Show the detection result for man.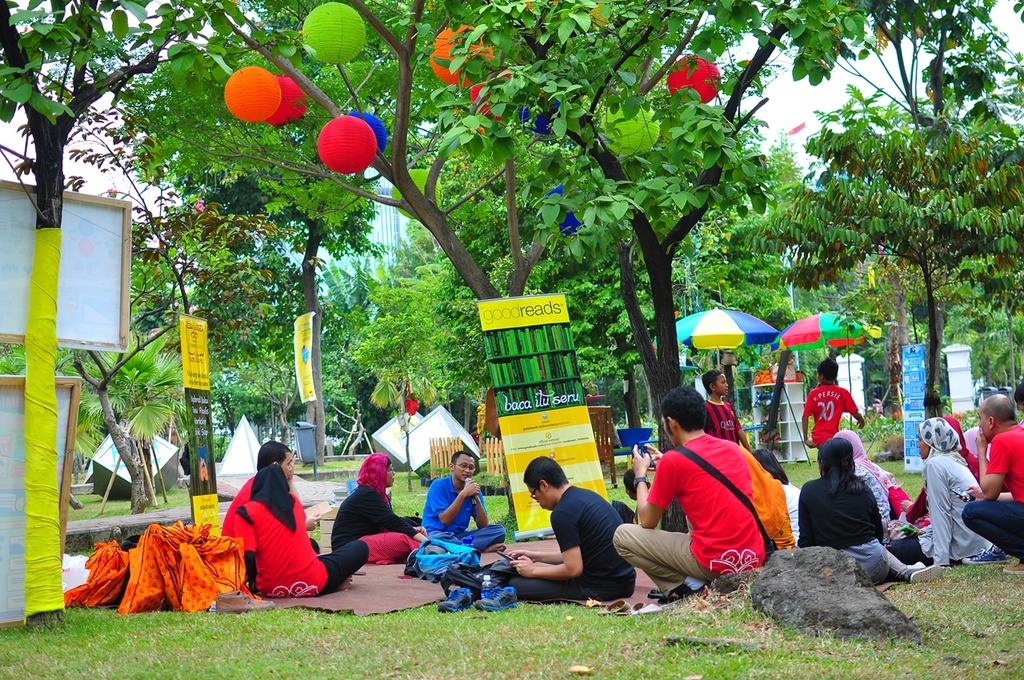
BBox(222, 442, 295, 538).
